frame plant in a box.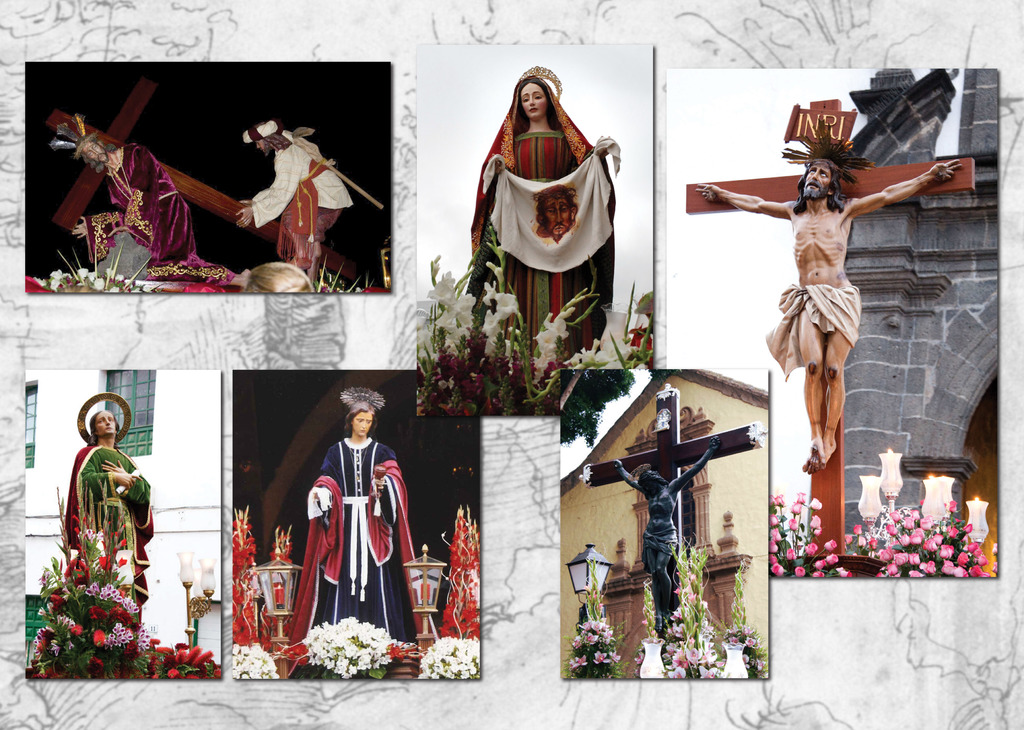
region(413, 634, 480, 680).
